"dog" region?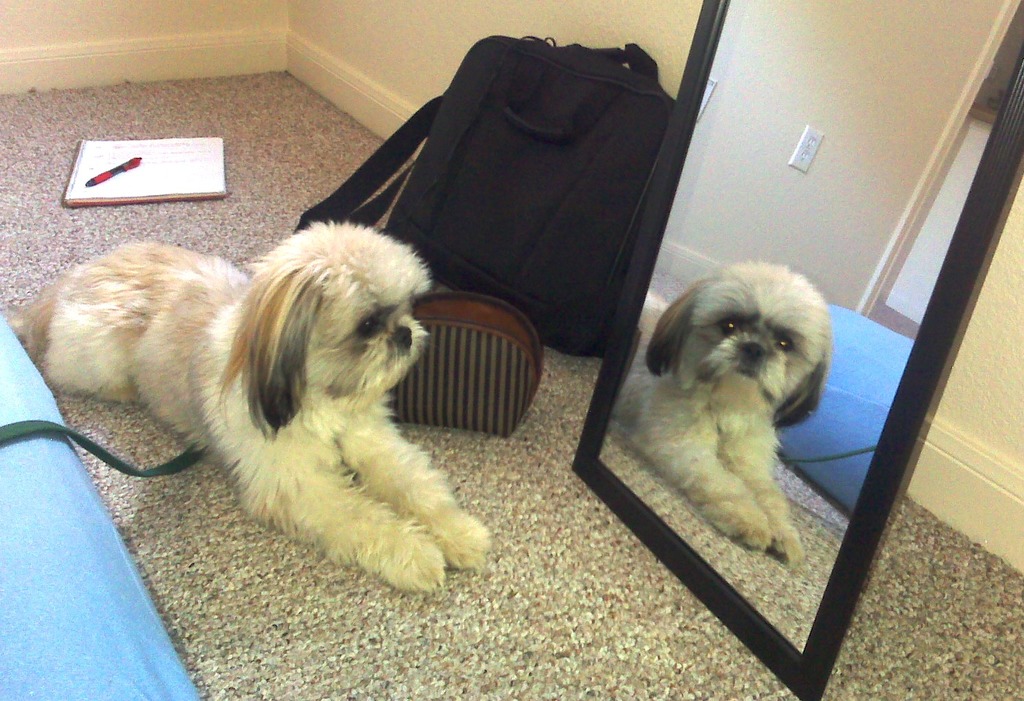
region(1, 222, 494, 595)
